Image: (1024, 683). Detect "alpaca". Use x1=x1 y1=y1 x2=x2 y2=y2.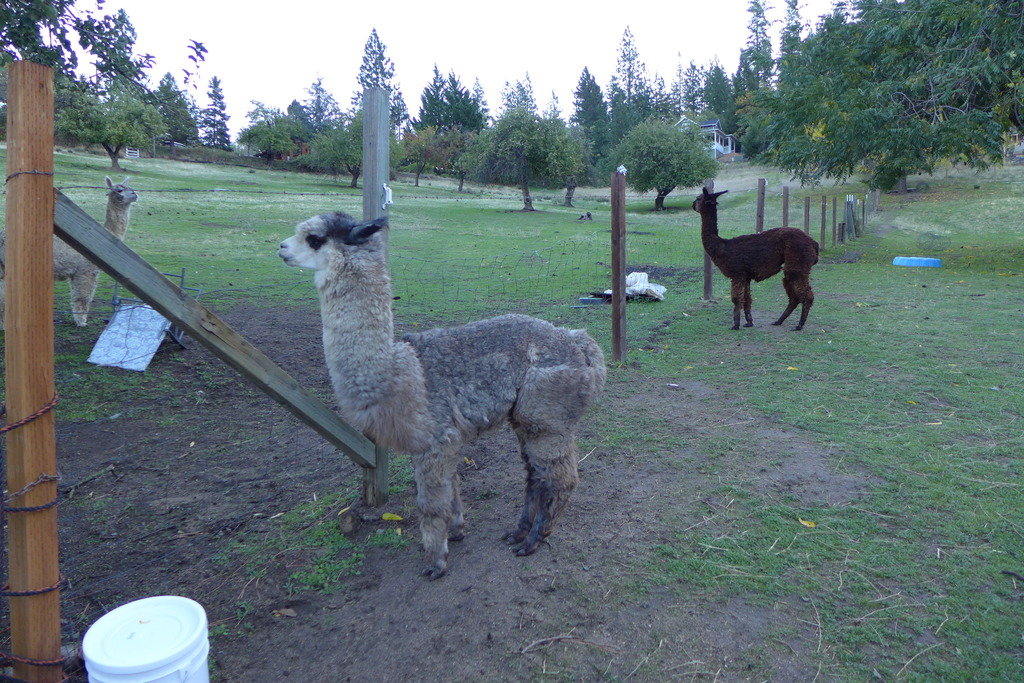
x1=272 y1=208 x2=604 y2=583.
